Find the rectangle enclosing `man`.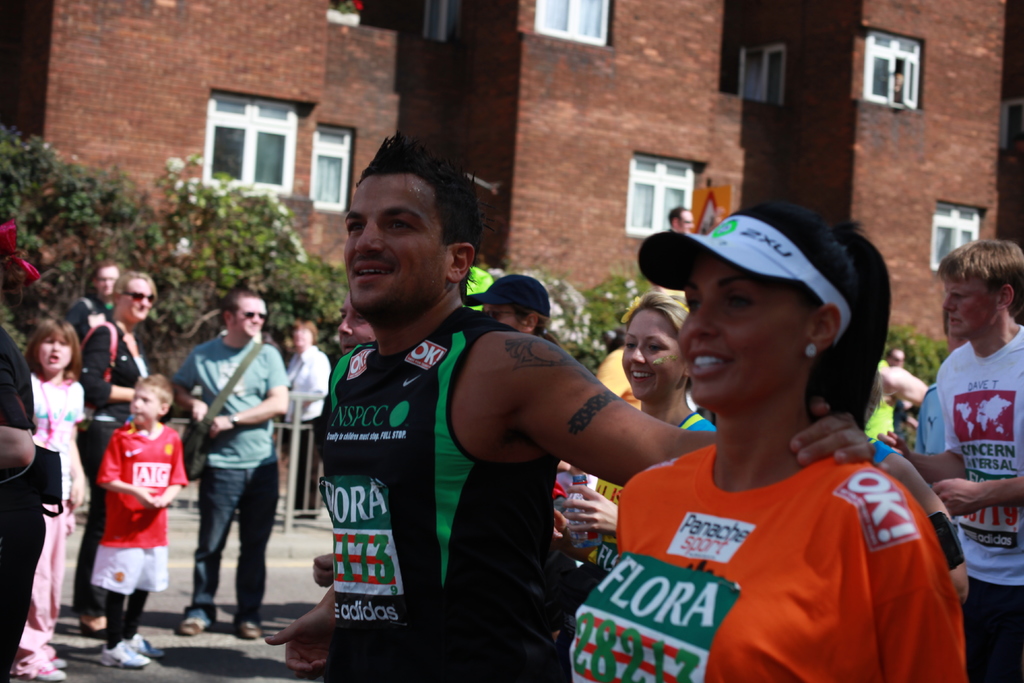
crop(170, 286, 294, 639).
